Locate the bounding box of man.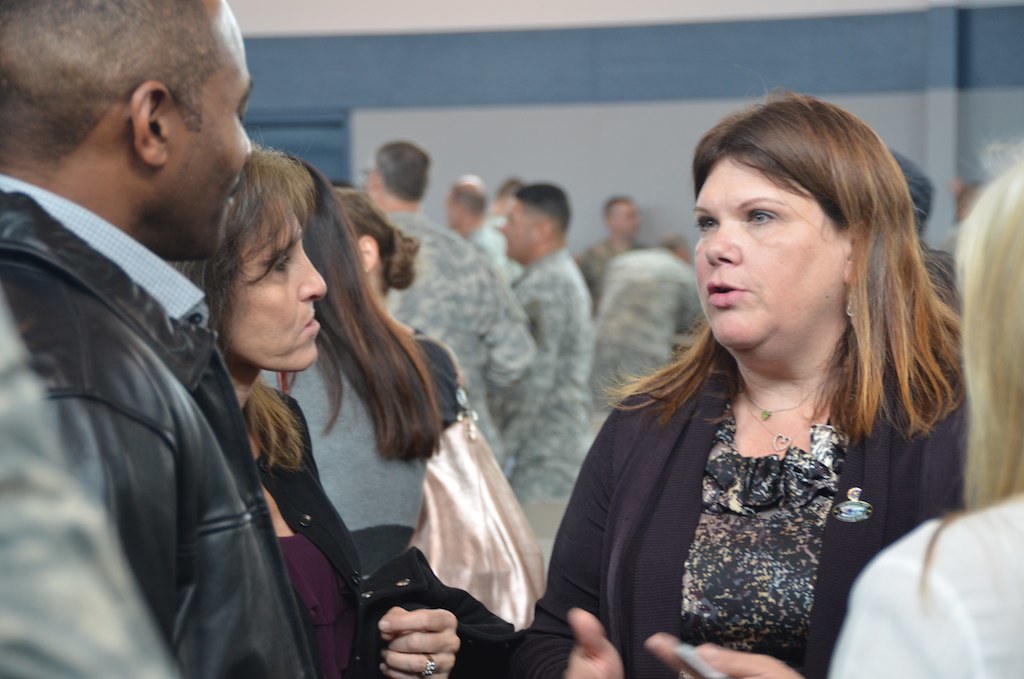
Bounding box: {"left": 575, "top": 197, "right": 650, "bottom": 296}.
